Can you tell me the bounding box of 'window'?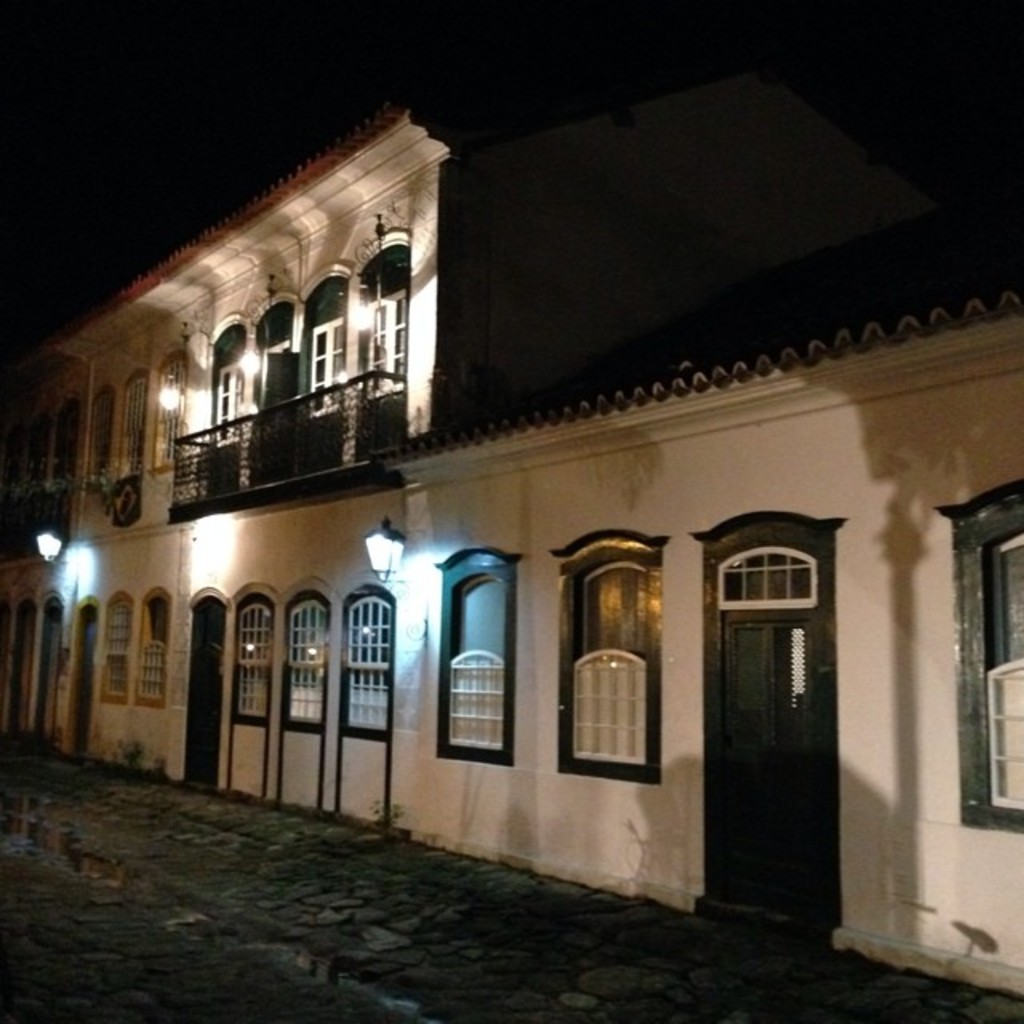
<box>117,368,150,472</box>.
